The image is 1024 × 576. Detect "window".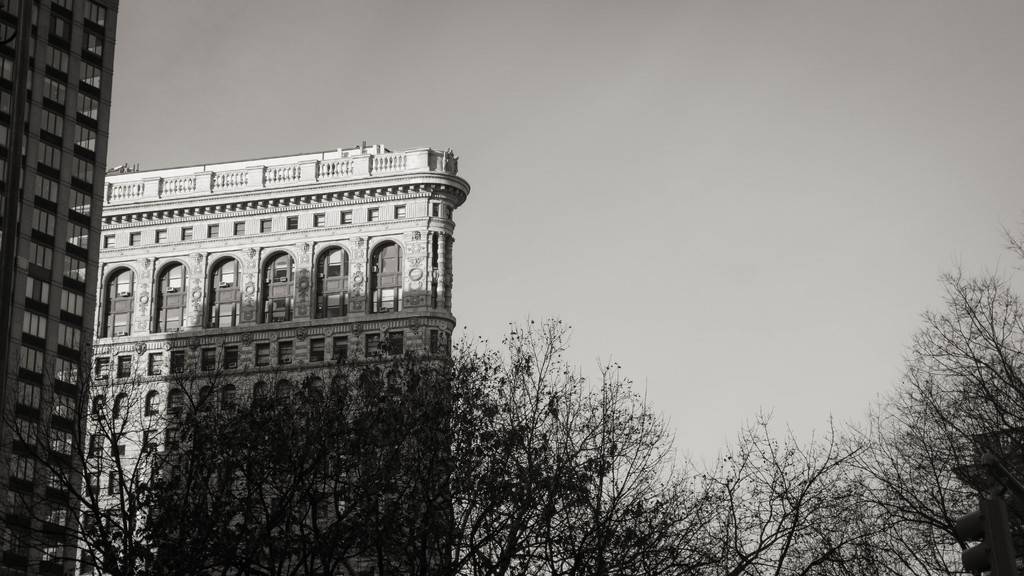
Detection: region(111, 430, 126, 455).
